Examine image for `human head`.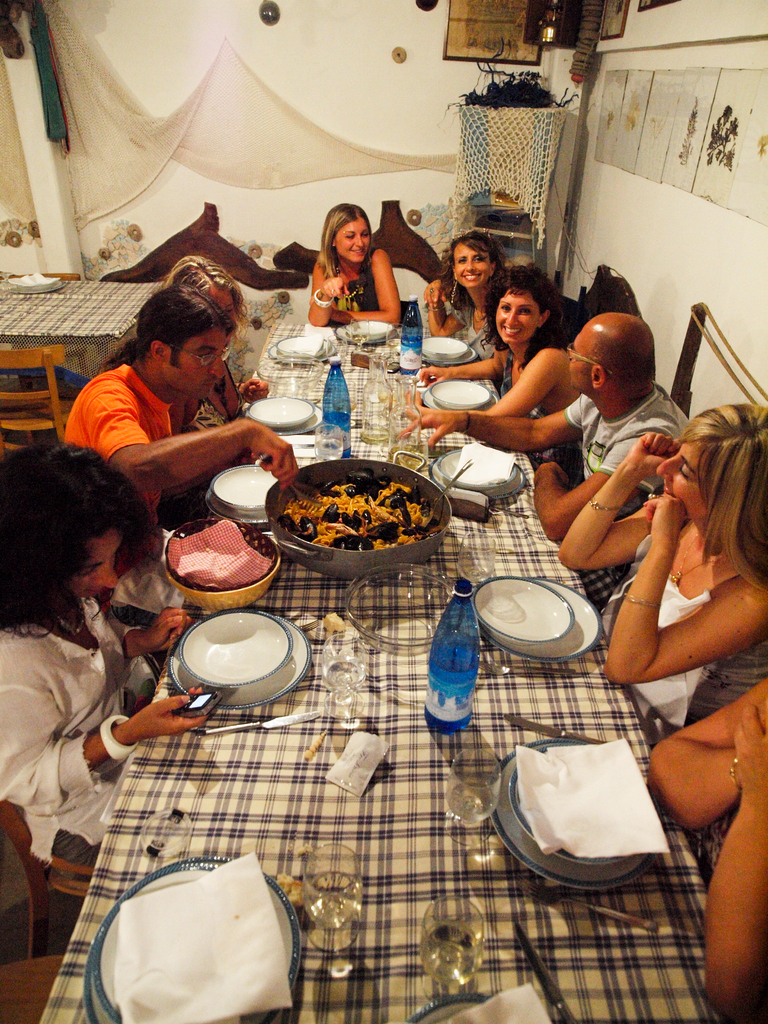
Examination result: {"x1": 139, "y1": 282, "x2": 240, "y2": 401}.
